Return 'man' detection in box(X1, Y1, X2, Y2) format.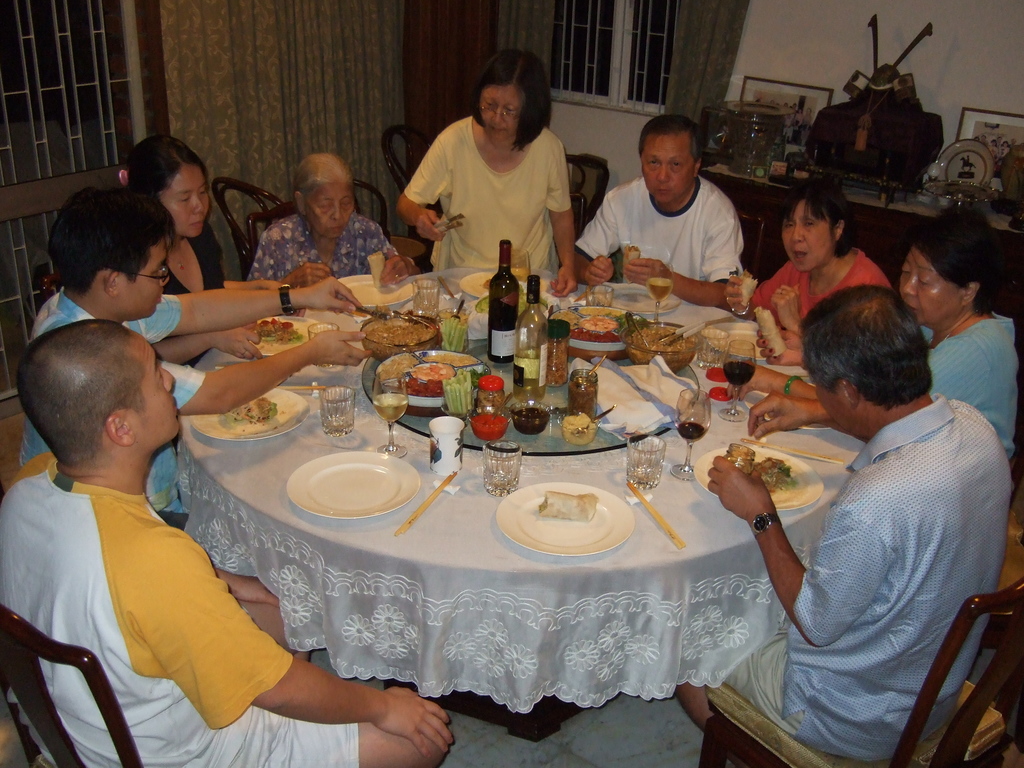
box(733, 255, 1006, 767).
